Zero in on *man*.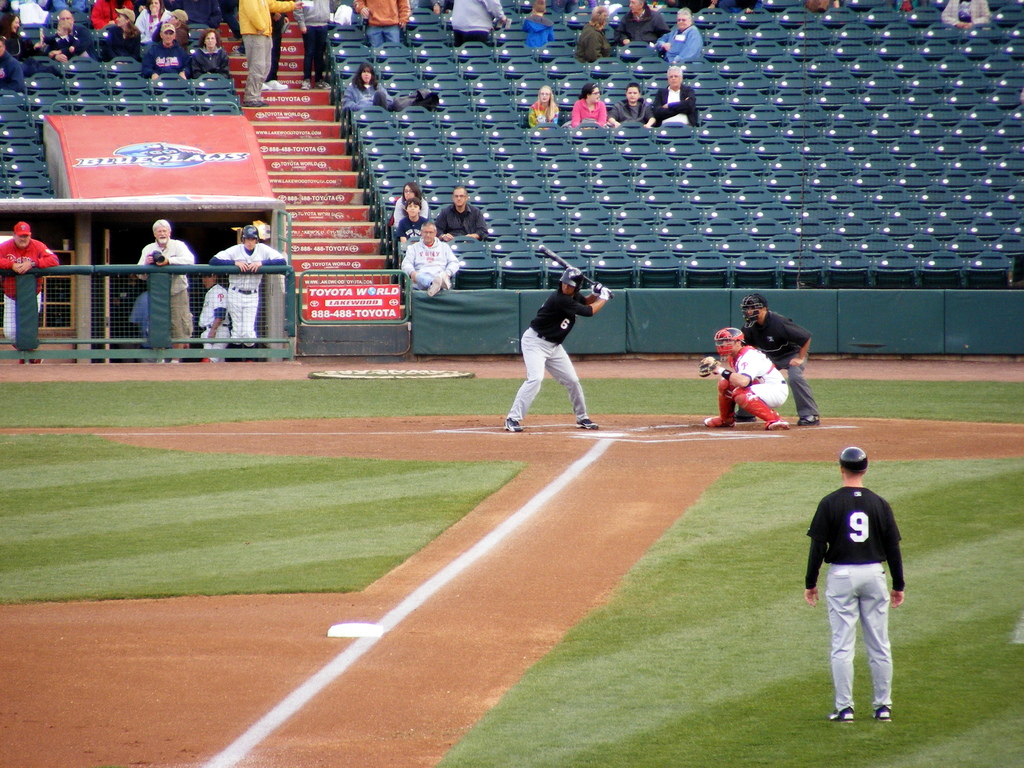
Zeroed in: rect(42, 5, 104, 67).
